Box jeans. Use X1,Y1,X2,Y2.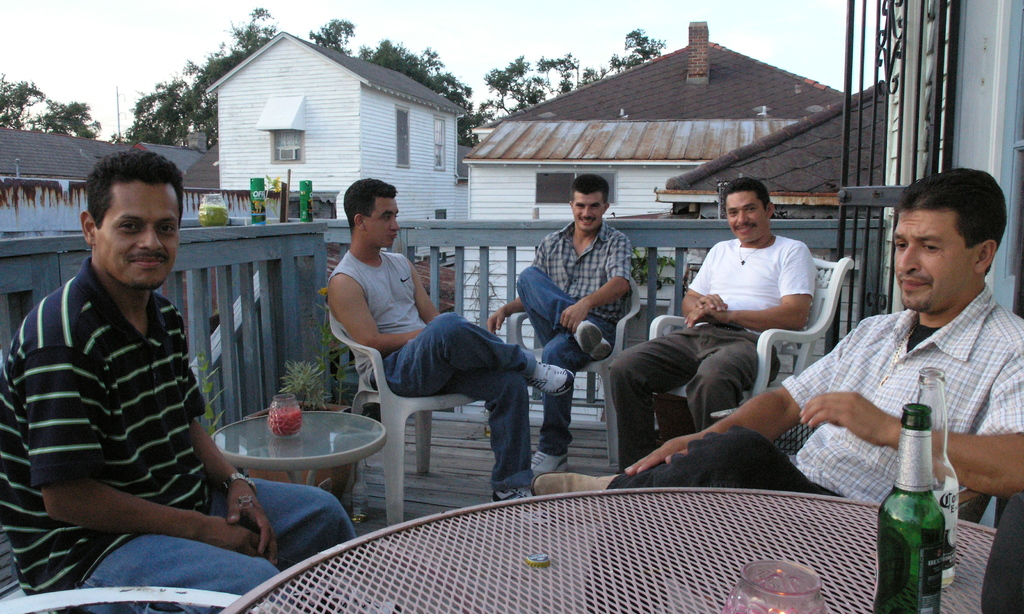
605,421,845,613.
